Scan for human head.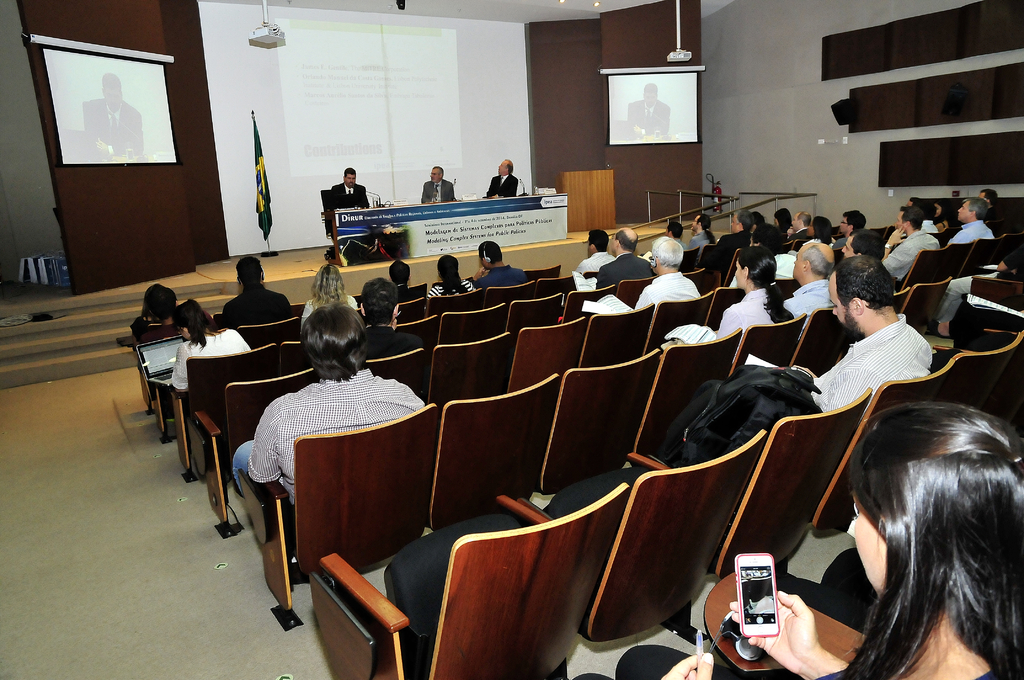
Scan result: select_region(170, 302, 218, 344).
